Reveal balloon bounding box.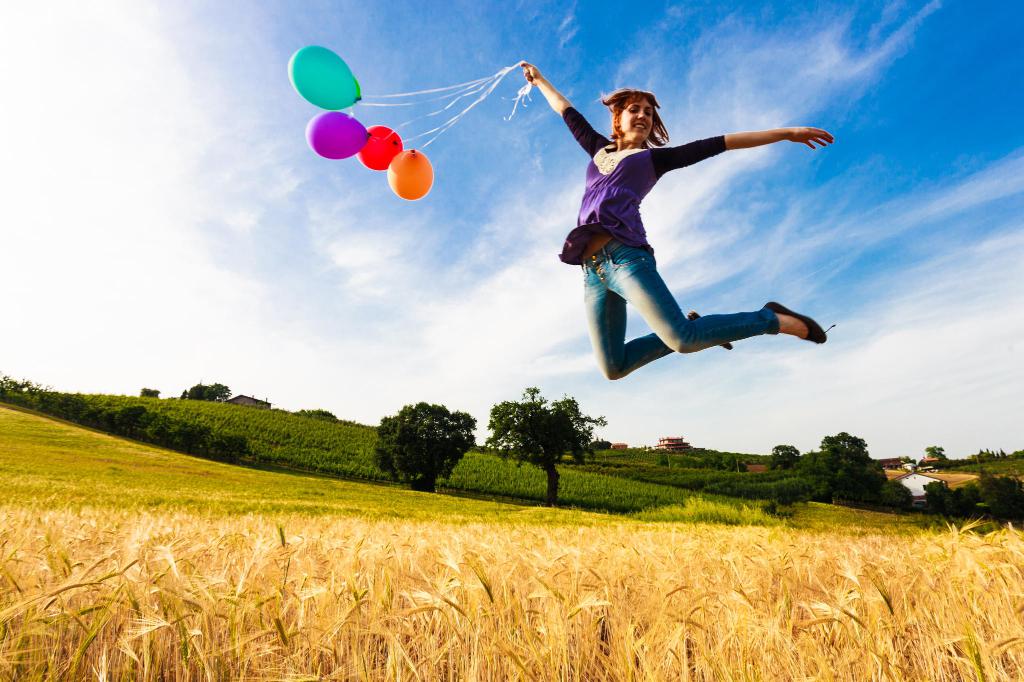
Revealed: bbox=[304, 109, 373, 161].
